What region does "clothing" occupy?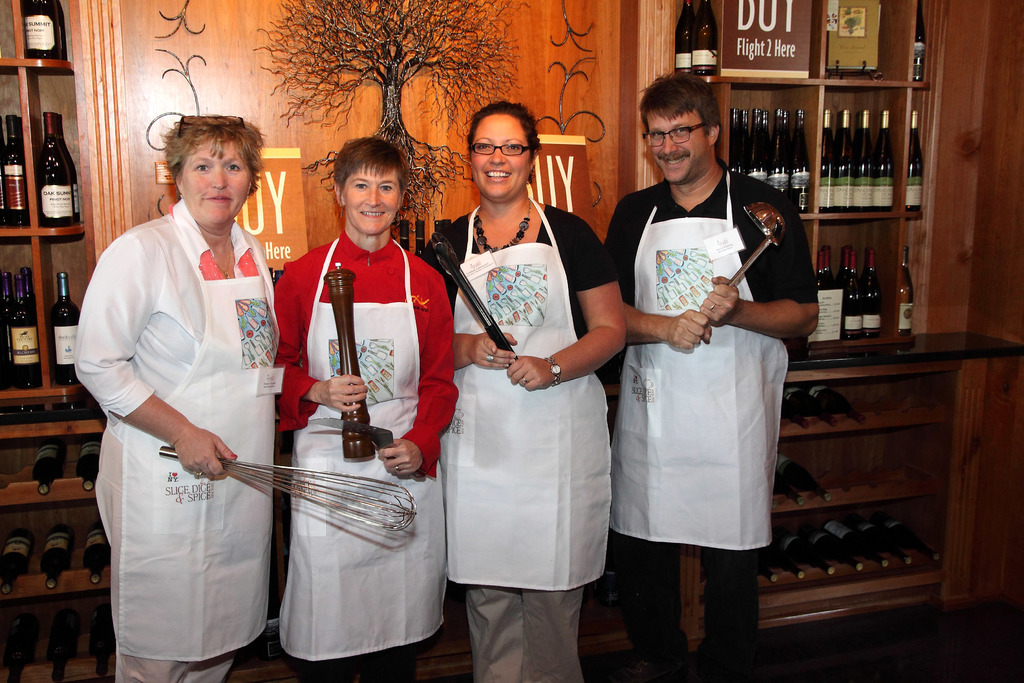
select_region(65, 195, 307, 682).
